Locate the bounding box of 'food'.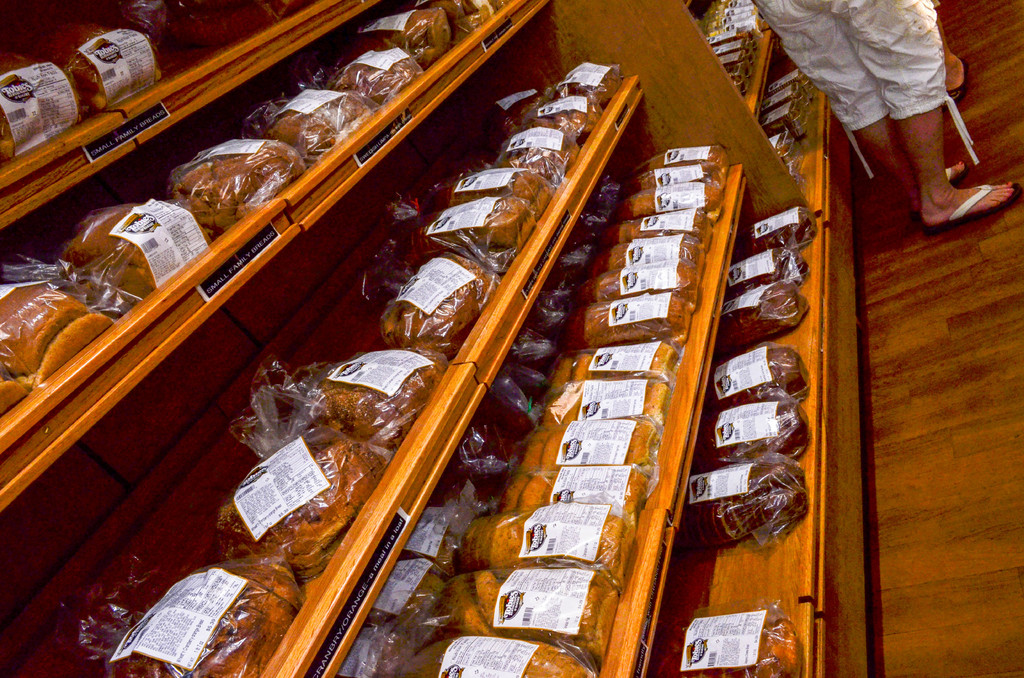
Bounding box: detection(370, 572, 447, 627).
